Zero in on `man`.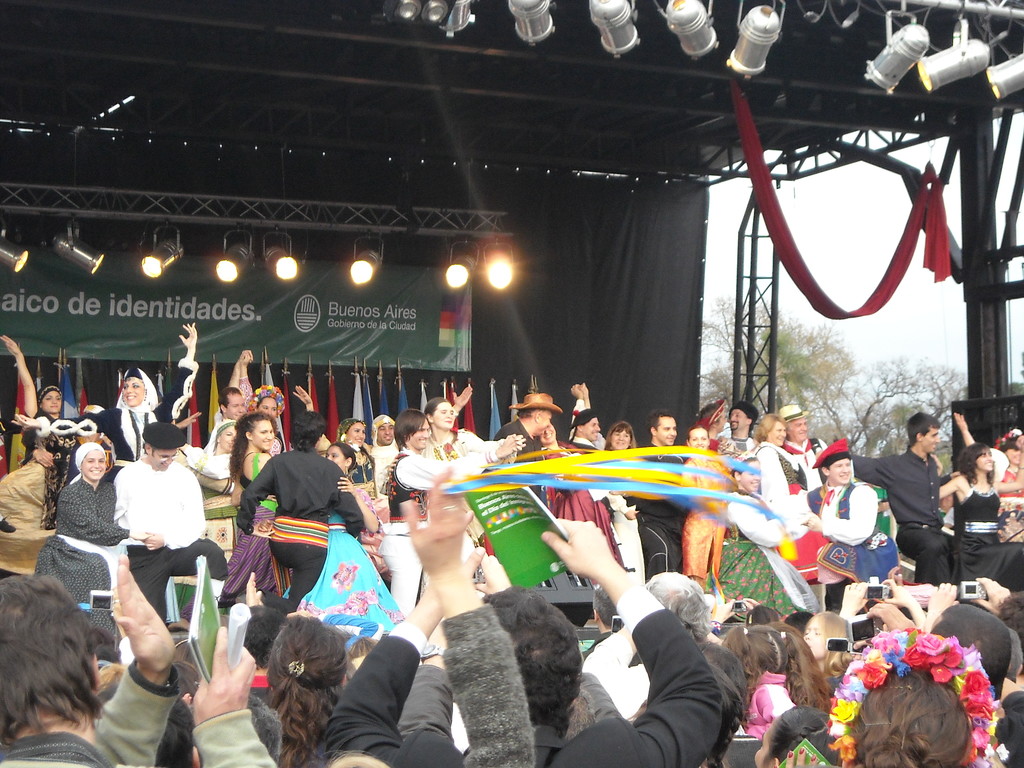
Zeroed in: BBox(367, 416, 399, 494).
